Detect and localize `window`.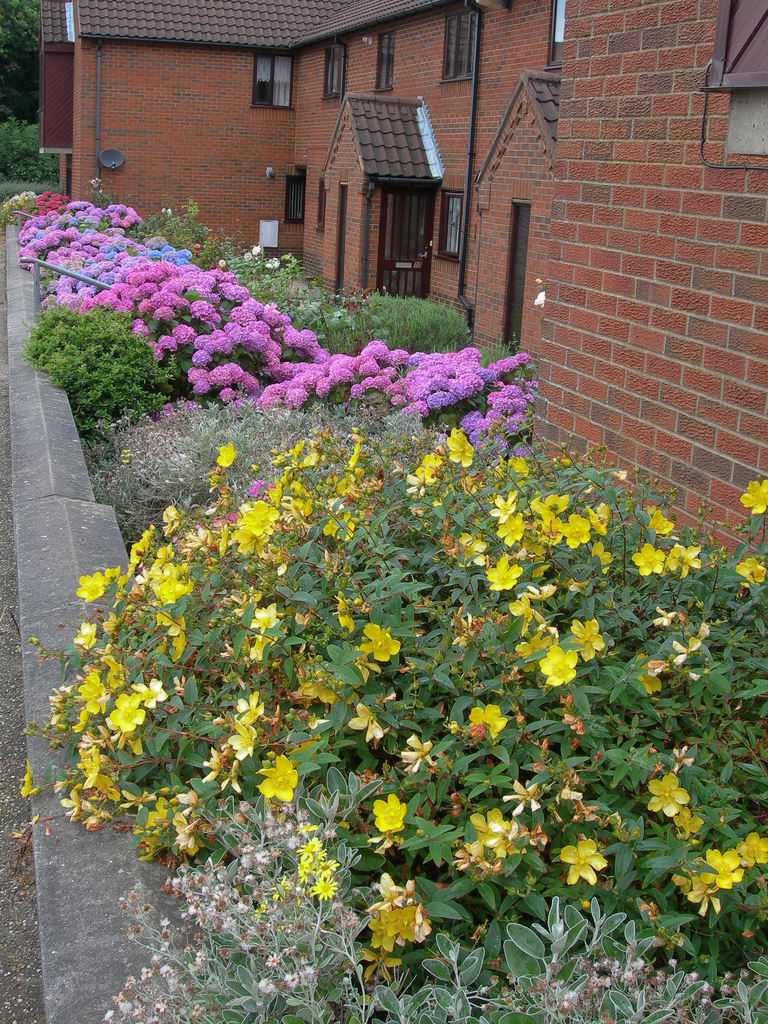
Localized at bbox=(259, 57, 286, 109).
